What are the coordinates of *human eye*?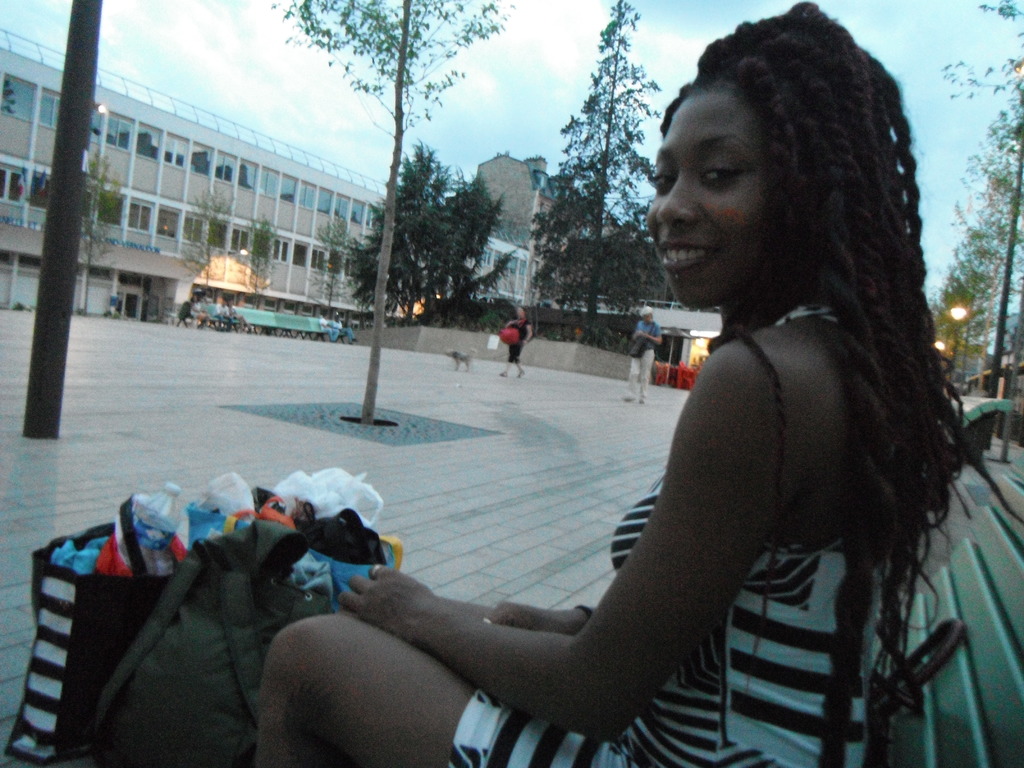
bbox=[648, 163, 677, 198].
